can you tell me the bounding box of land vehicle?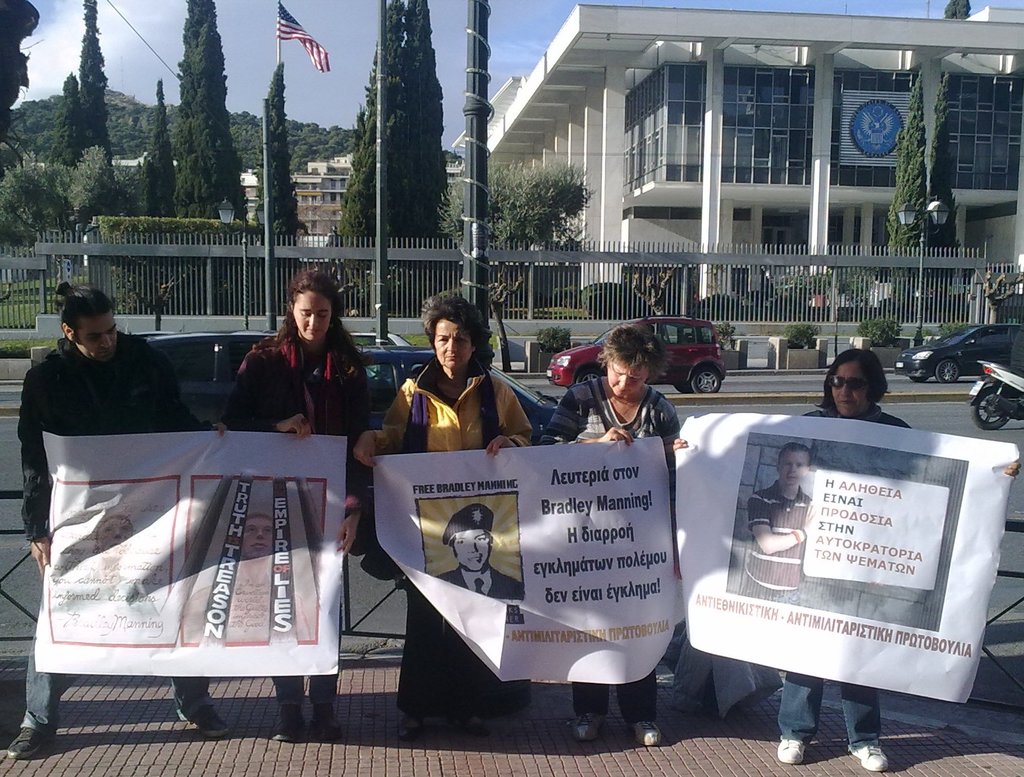
l=358, t=347, r=559, b=438.
